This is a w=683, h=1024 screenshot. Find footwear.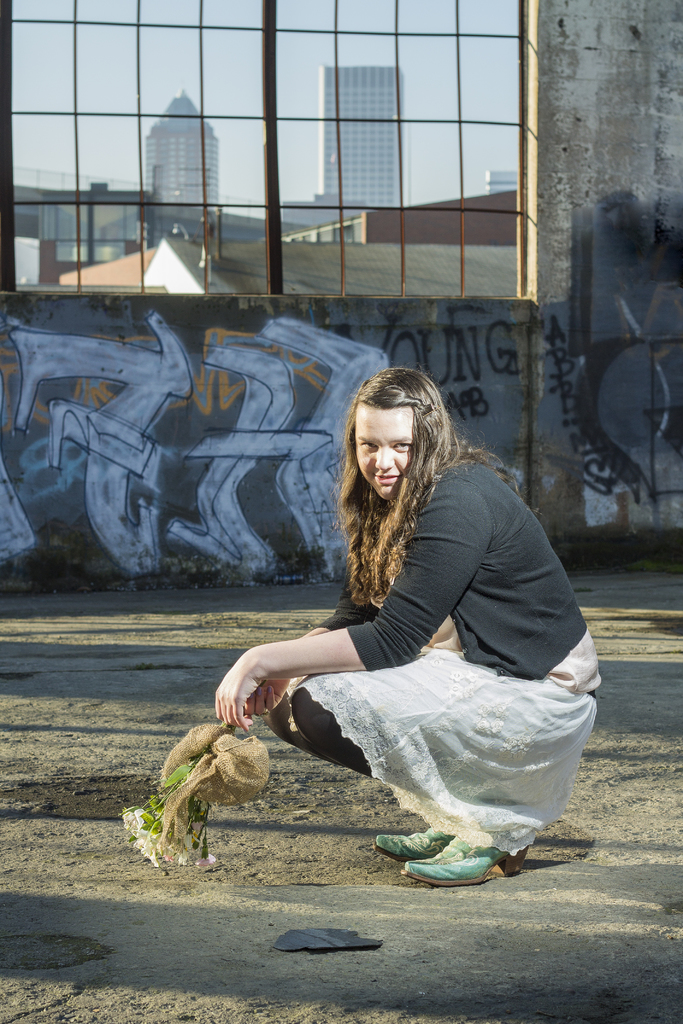
Bounding box: BBox(402, 834, 523, 888).
